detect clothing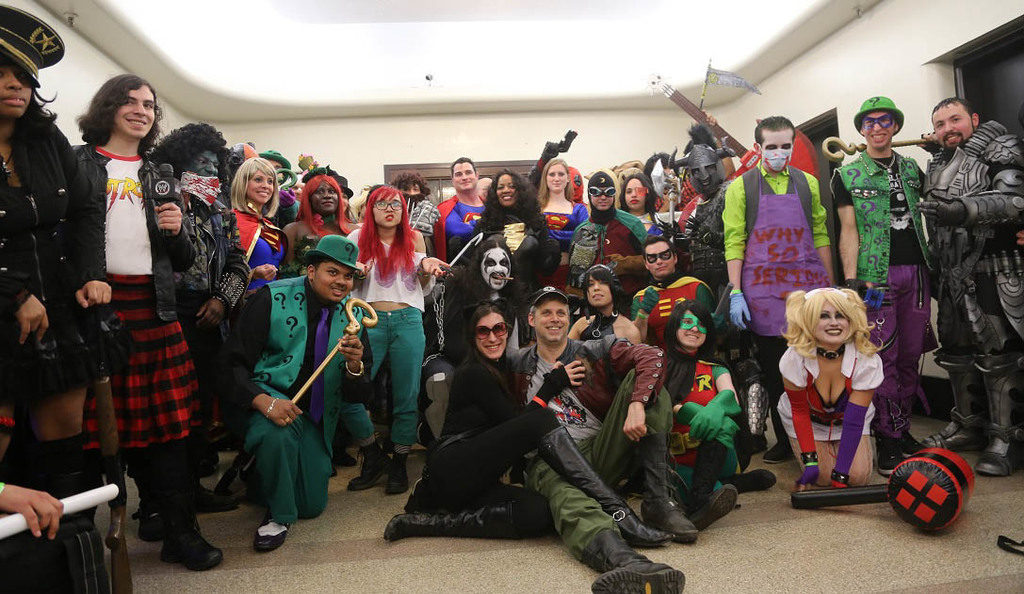
69/123/193/497
